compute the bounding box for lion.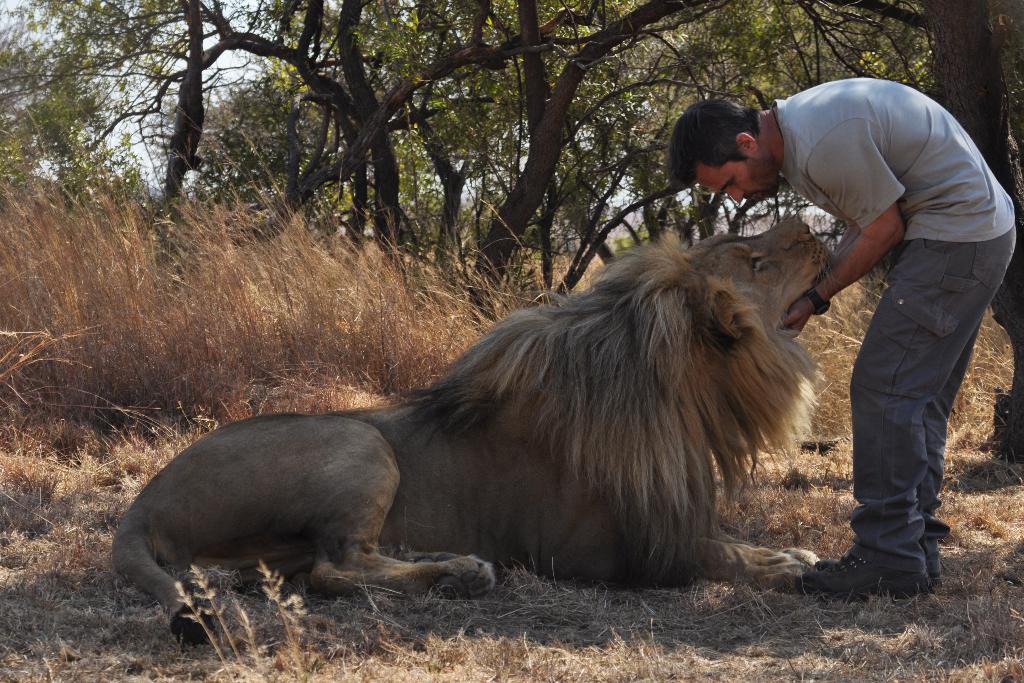
Rect(108, 211, 819, 646).
